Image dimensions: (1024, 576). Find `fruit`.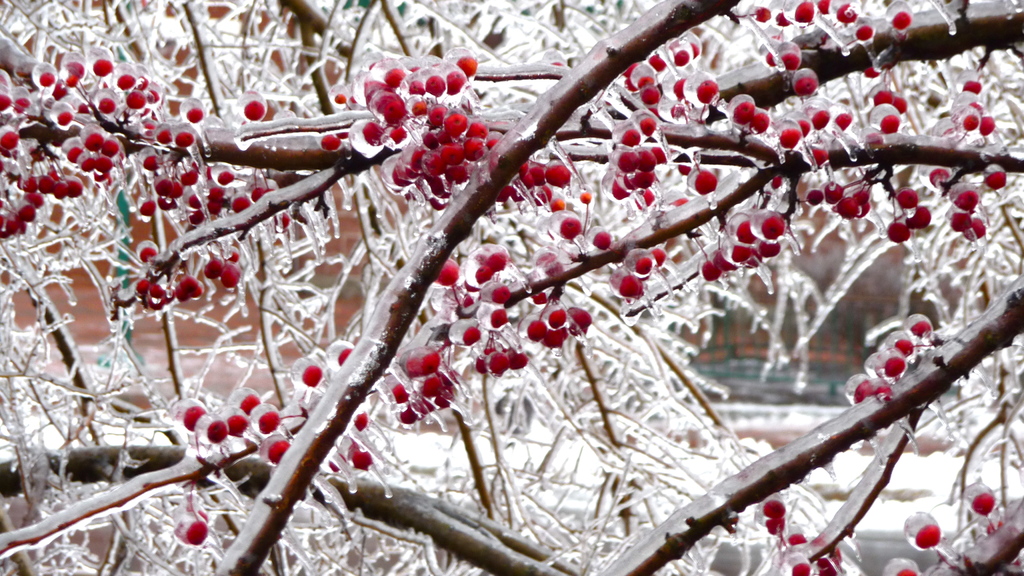
left=952, top=189, right=979, bottom=212.
